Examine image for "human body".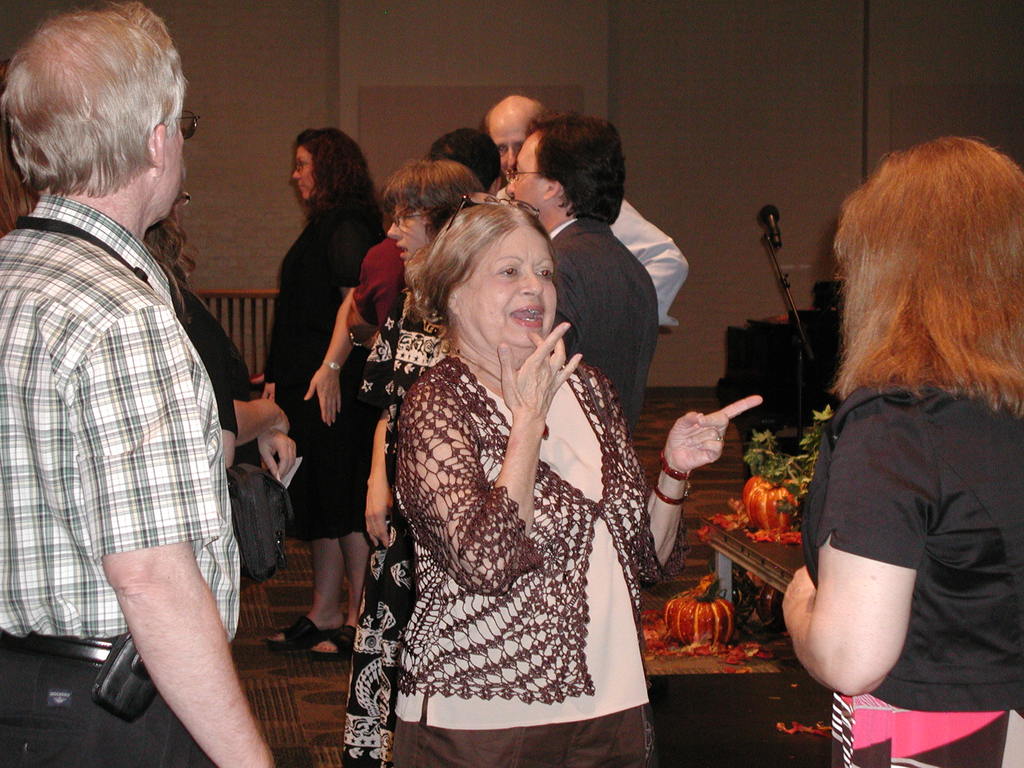
Examination result: box=[545, 201, 659, 436].
